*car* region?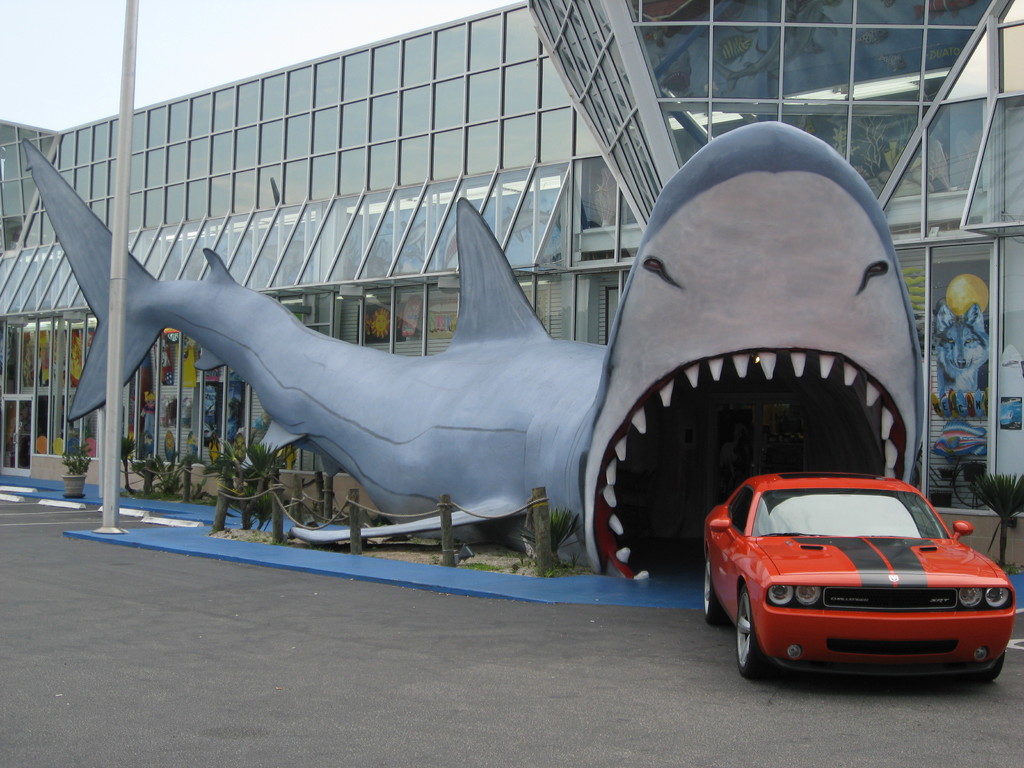
(x1=701, y1=471, x2=1018, y2=683)
